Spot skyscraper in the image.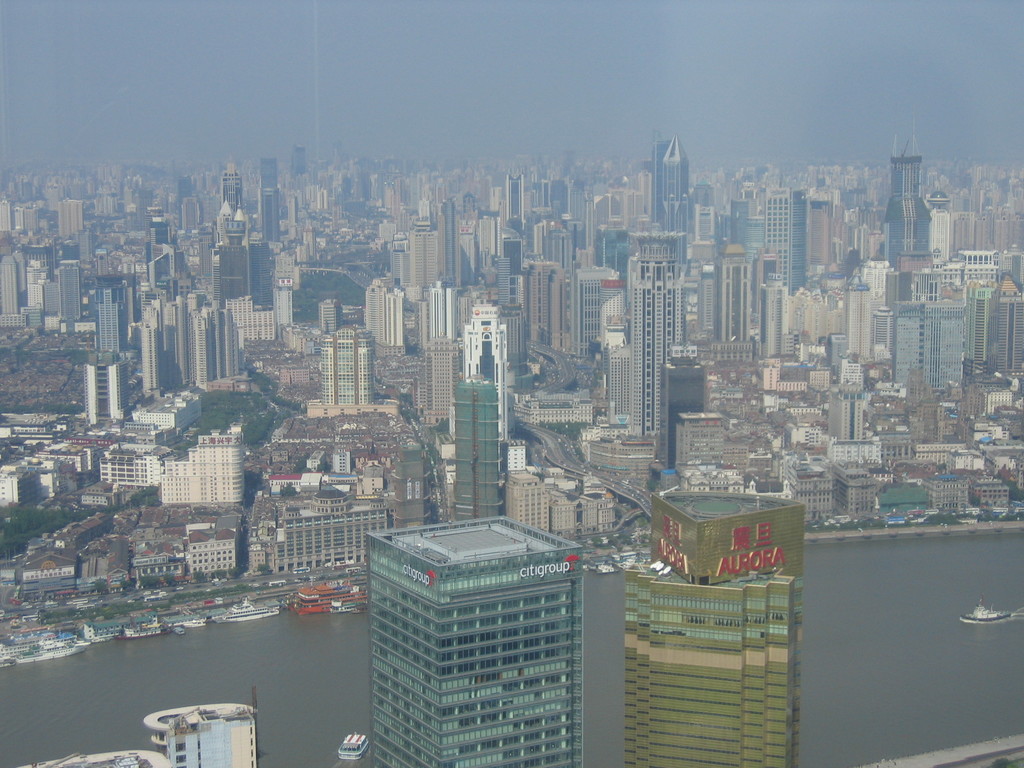
skyscraper found at (x1=135, y1=708, x2=273, y2=767).
